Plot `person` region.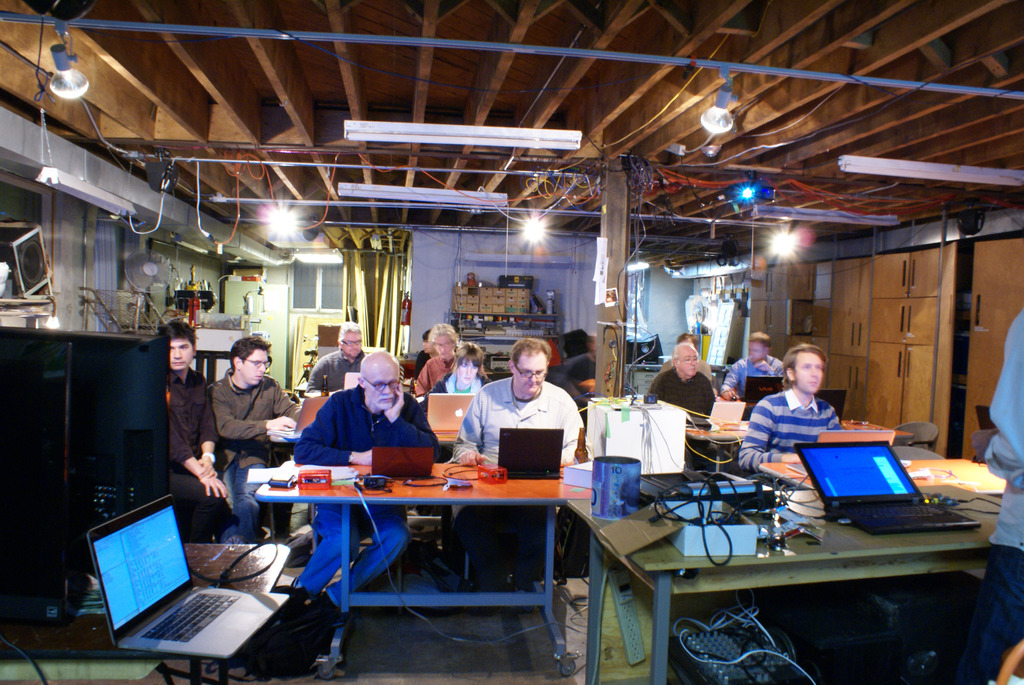
Plotted at Rect(561, 325, 596, 382).
